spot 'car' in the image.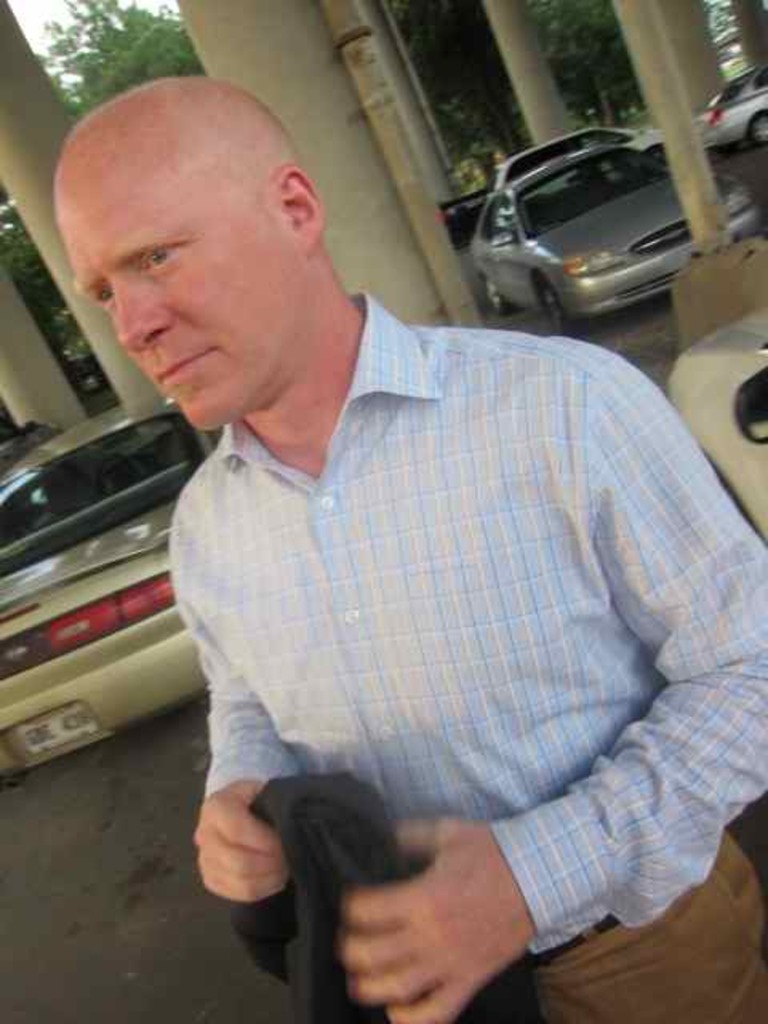
'car' found at (left=462, top=149, right=762, bottom=323).
